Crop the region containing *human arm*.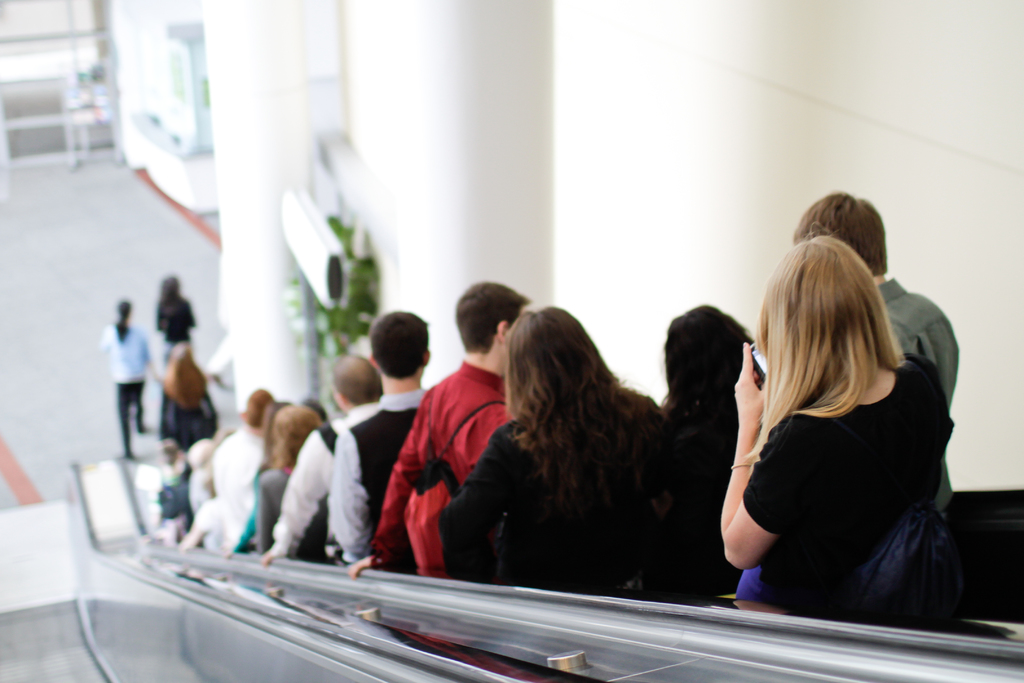
Crop region: 168, 509, 232, 546.
